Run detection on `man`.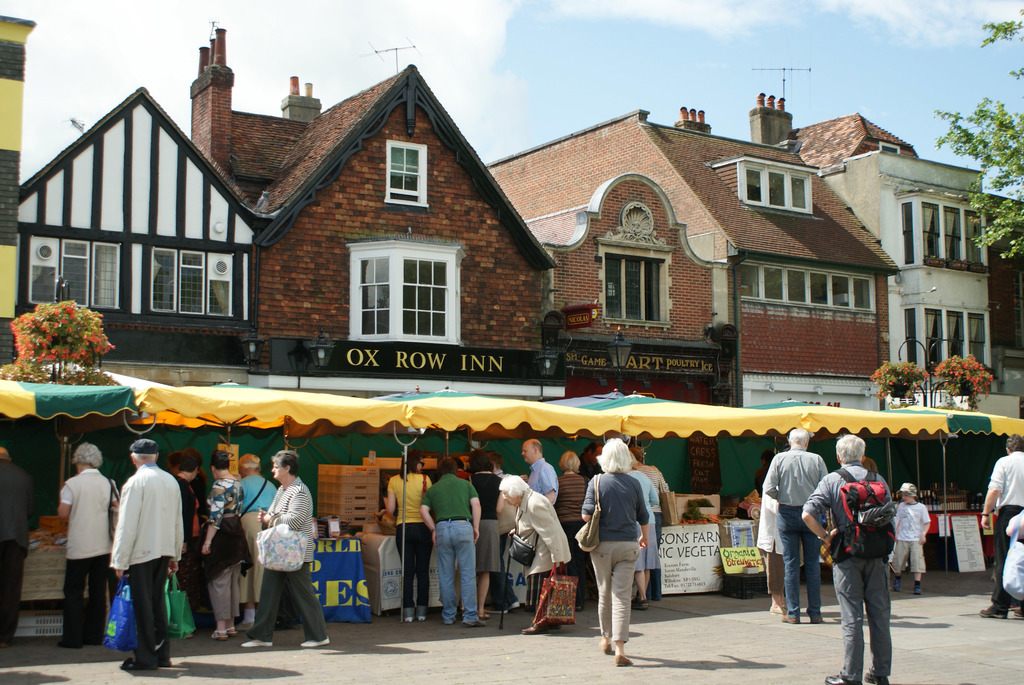
Result: box(520, 438, 561, 609).
